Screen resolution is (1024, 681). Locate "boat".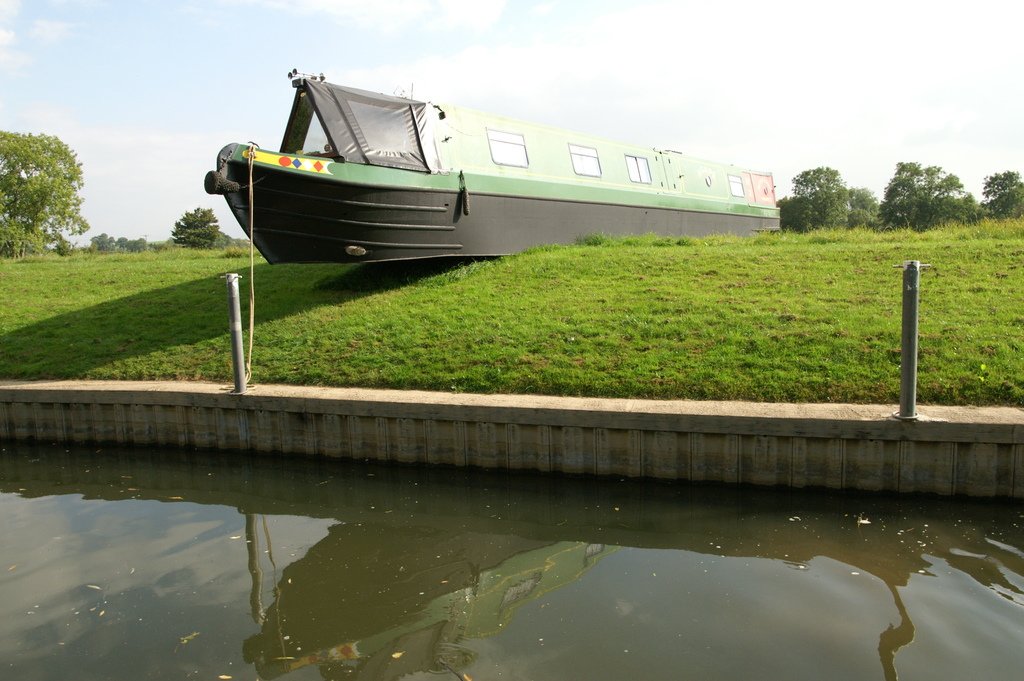
Rect(194, 56, 761, 252).
